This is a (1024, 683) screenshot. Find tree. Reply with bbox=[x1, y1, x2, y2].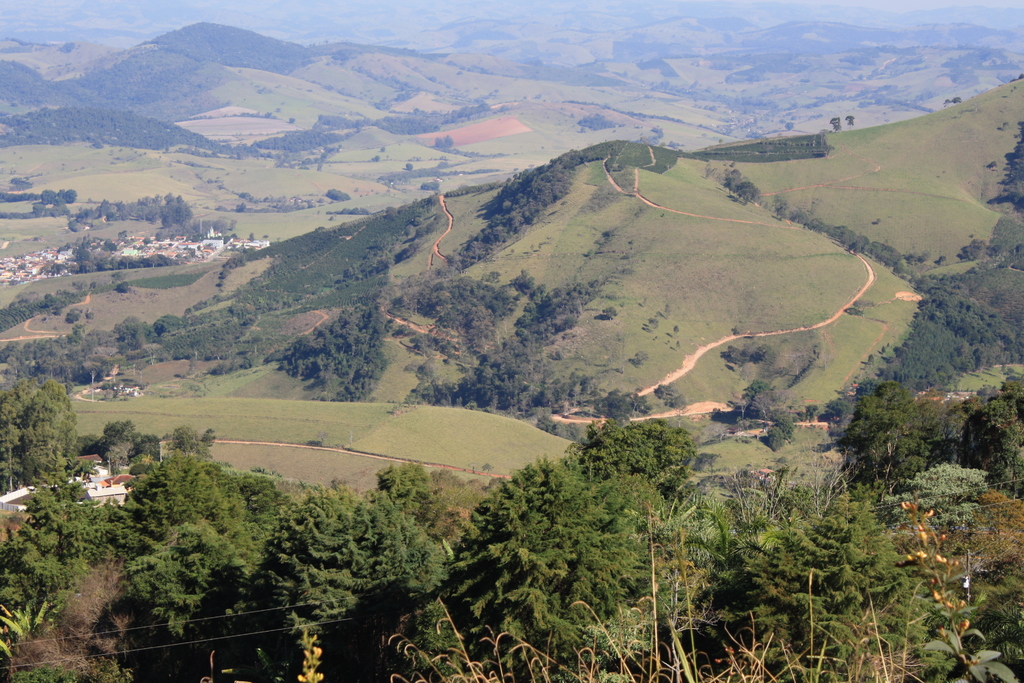
bbox=[742, 378, 767, 411].
